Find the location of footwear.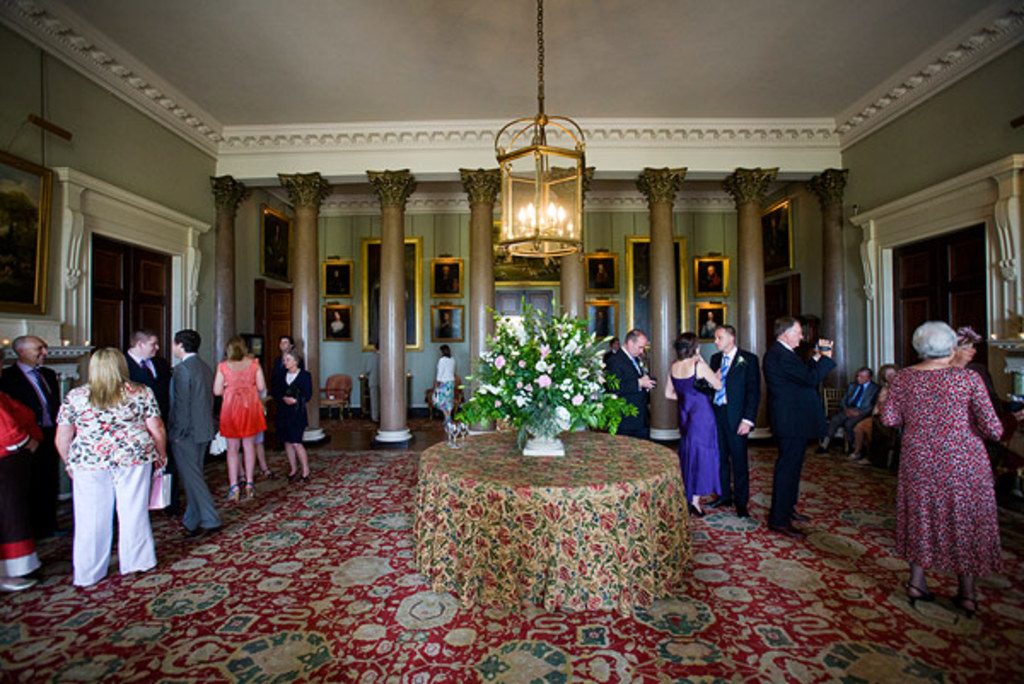
Location: {"x1": 227, "y1": 483, "x2": 241, "y2": 503}.
